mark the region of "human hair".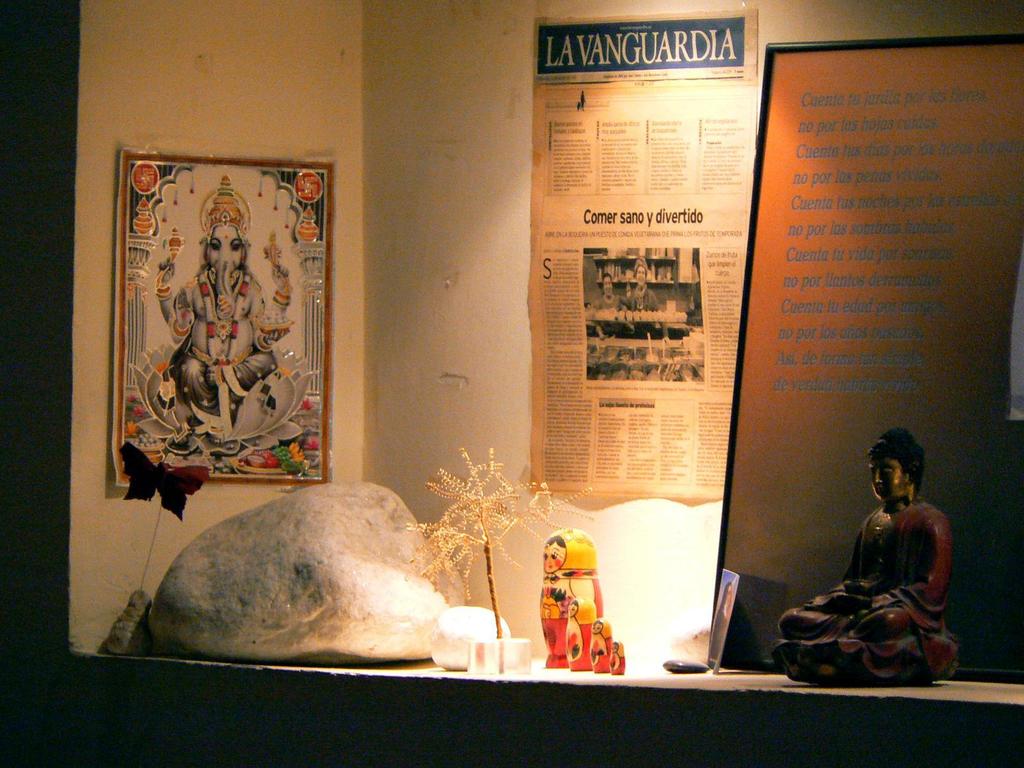
Region: 870/429/926/490.
